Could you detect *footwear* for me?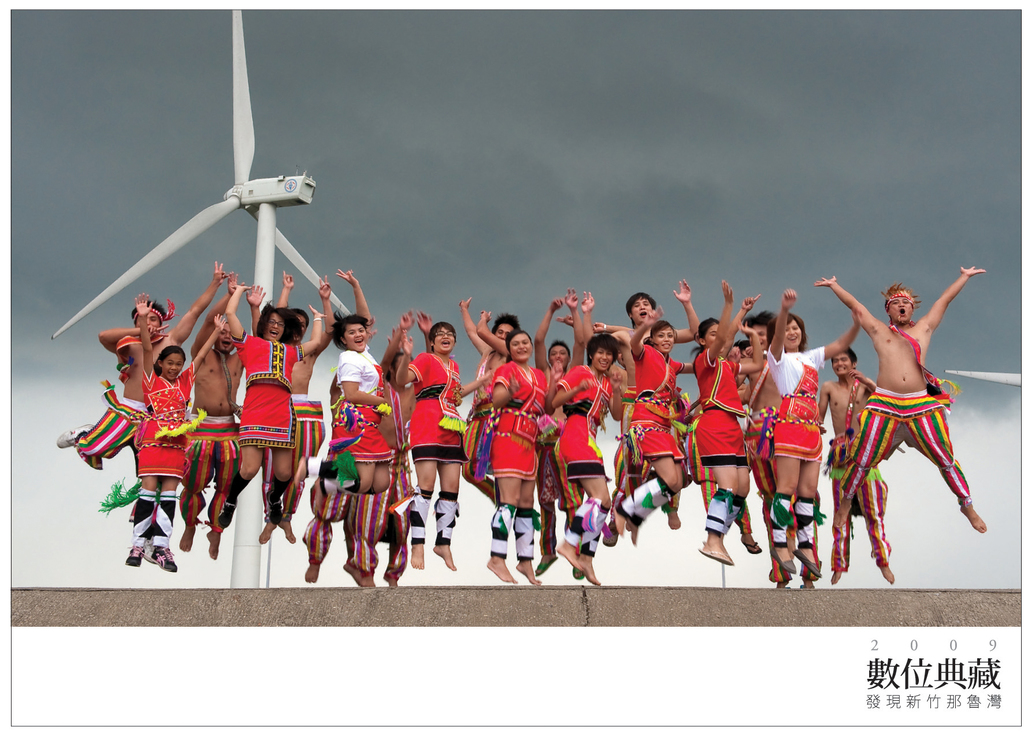
Detection result: <region>795, 549, 821, 578</region>.
